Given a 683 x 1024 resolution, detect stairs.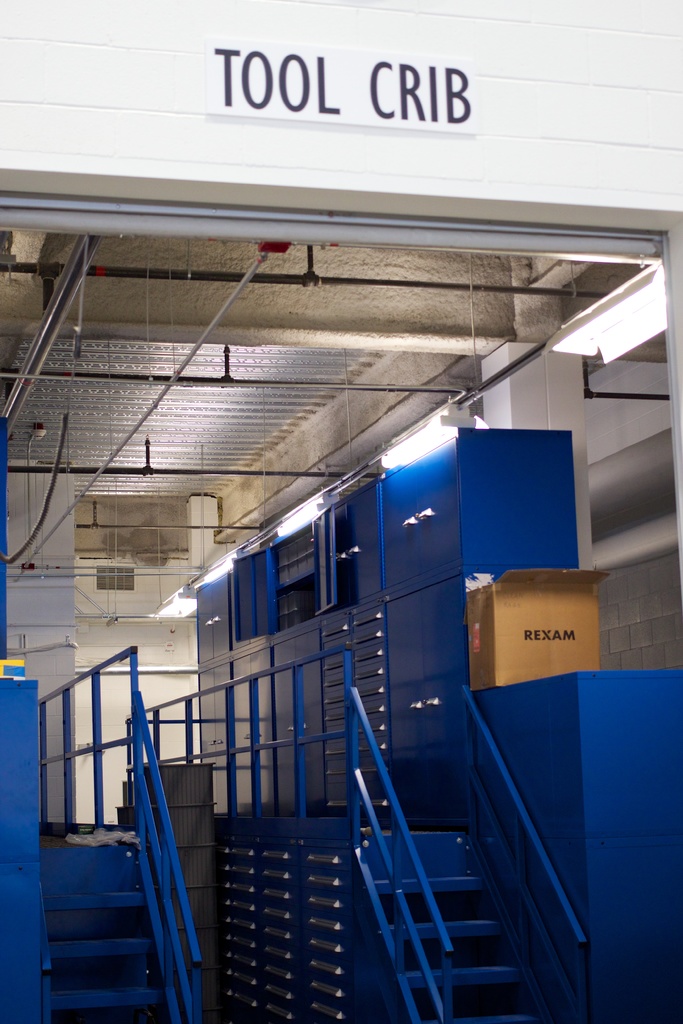
[x1=361, y1=822, x2=556, y2=1023].
